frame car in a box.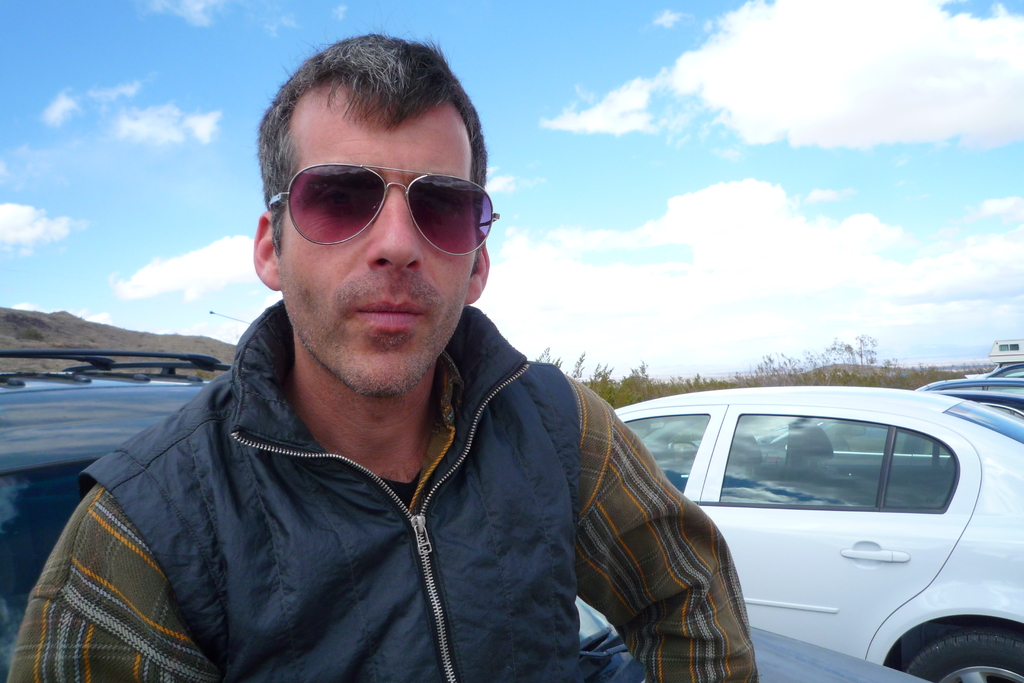
[921,377,1023,417].
